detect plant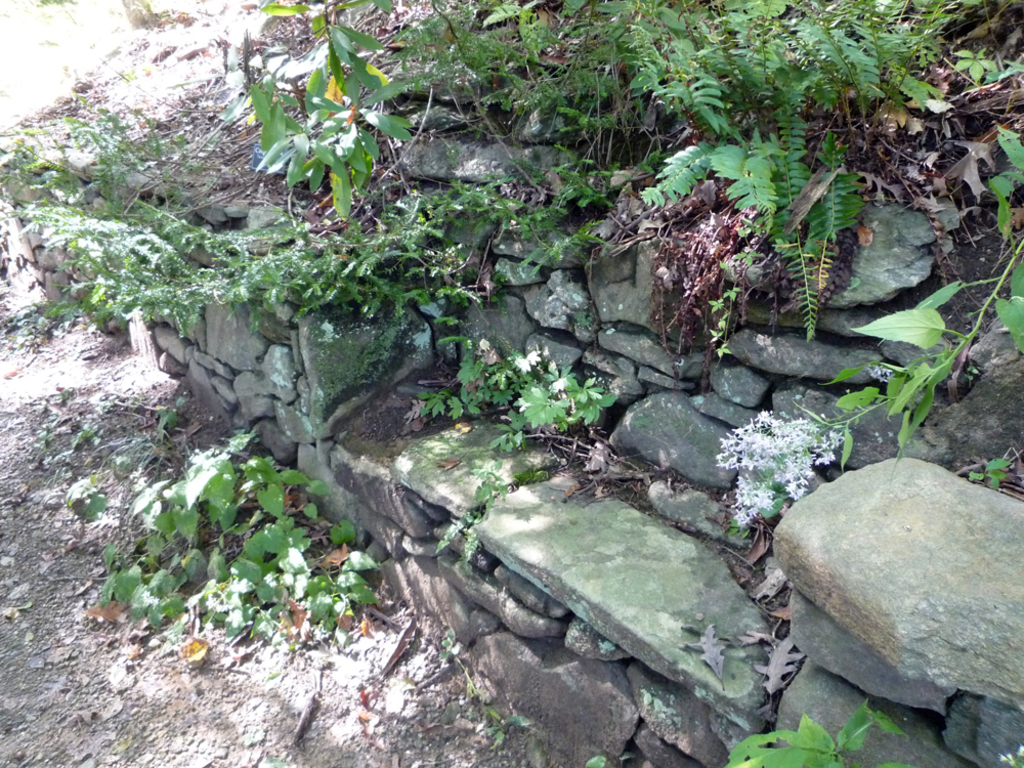
select_region(711, 686, 902, 767)
